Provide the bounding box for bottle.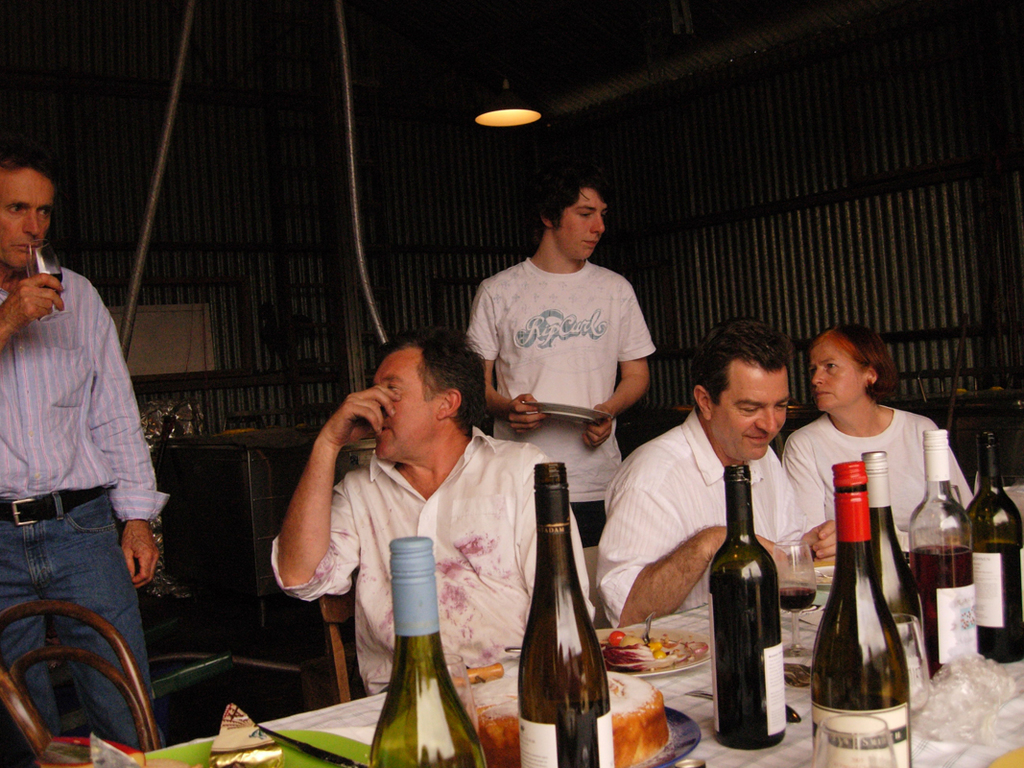
pyautogui.locateOnScreen(857, 446, 934, 727).
